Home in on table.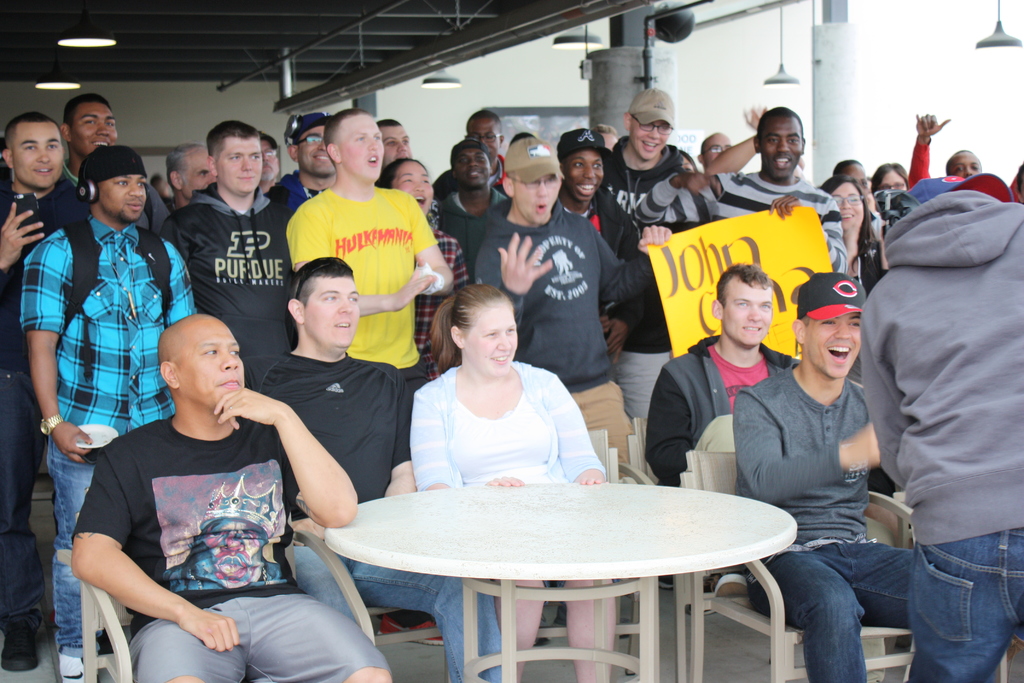
Homed in at 326,481,807,682.
